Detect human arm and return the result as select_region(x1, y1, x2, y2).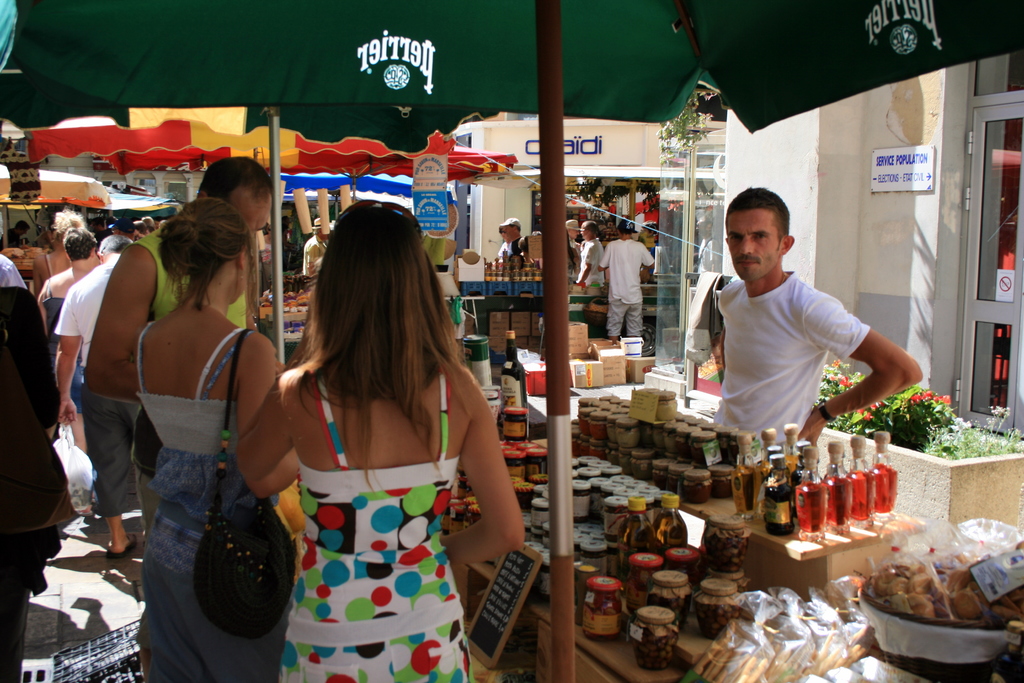
select_region(438, 397, 527, 566).
